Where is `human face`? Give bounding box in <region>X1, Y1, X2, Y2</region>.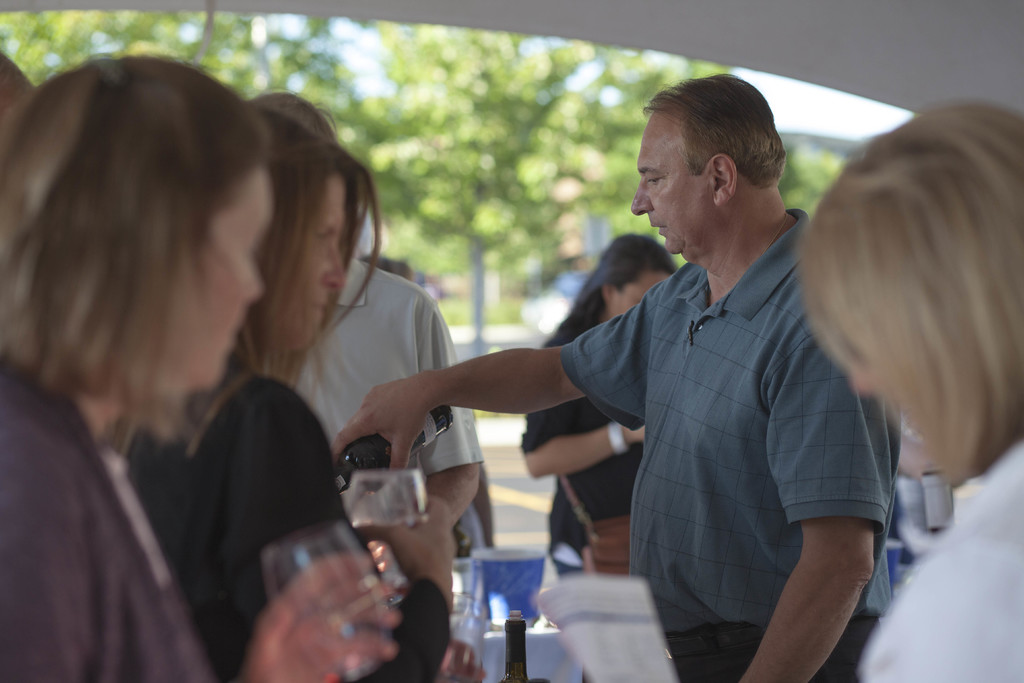
<region>177, 171, 266, 389</region>.
